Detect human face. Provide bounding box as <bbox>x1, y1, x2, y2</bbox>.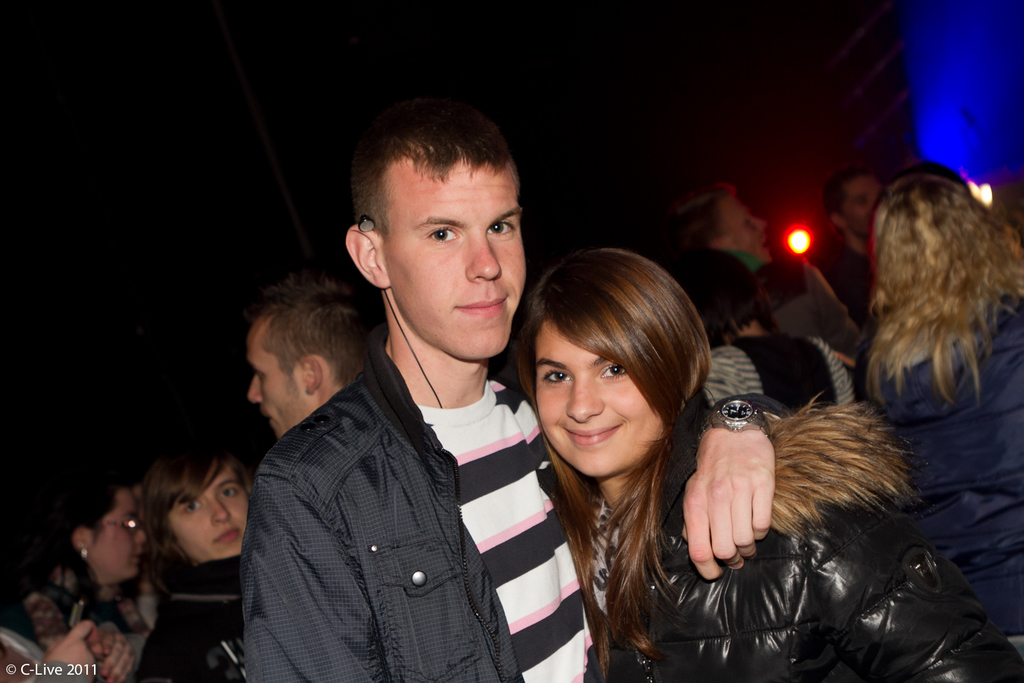
<bbox>728, 198, 776, 261</bbox>.
